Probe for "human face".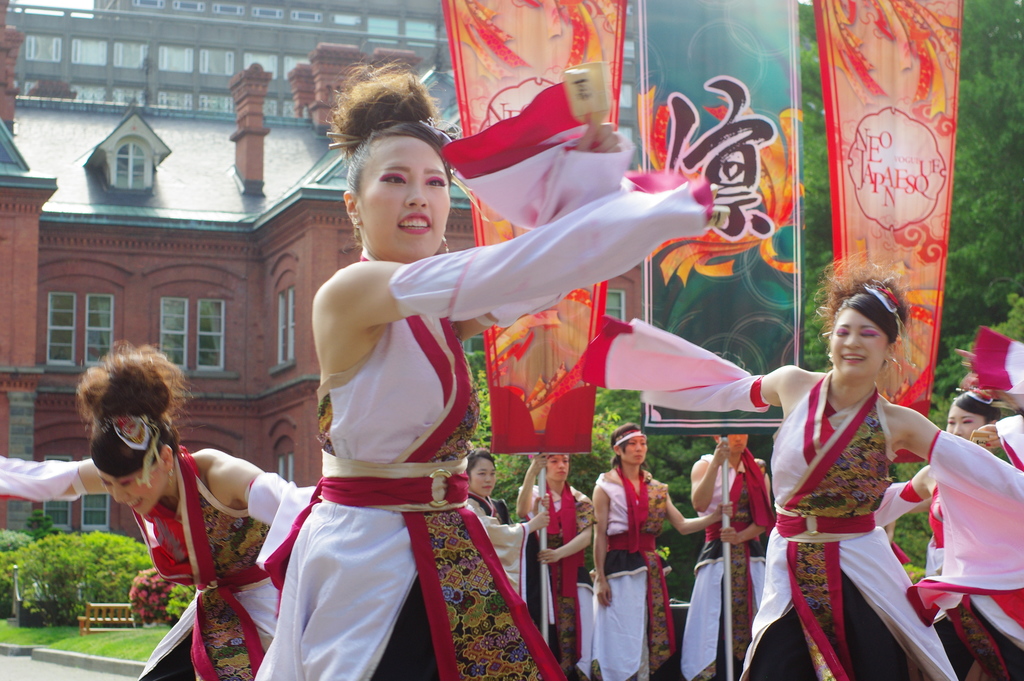
Probe result: [831, 304, 890, 375].
